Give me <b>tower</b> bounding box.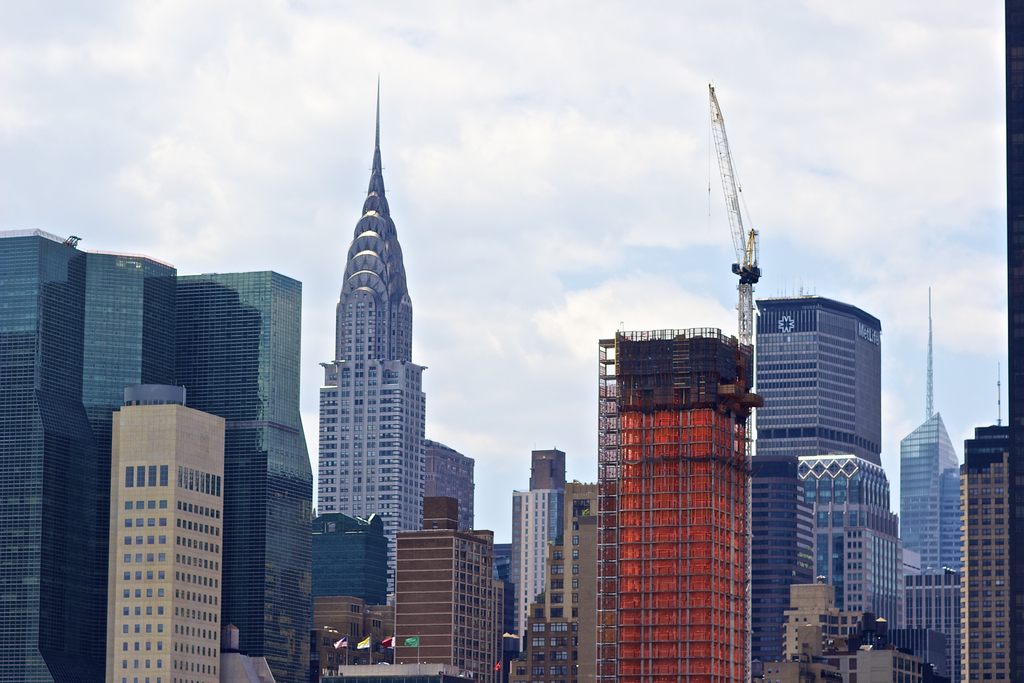
{"x1": 102, "y1": 379, "x2": 227, "y2": 682}.
